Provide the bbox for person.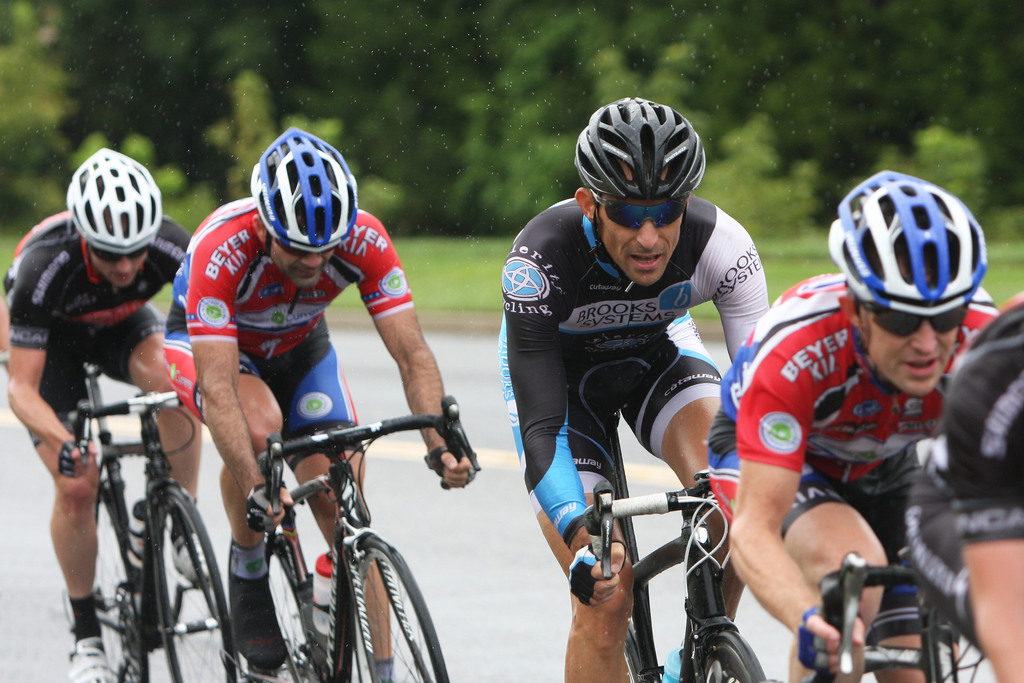
pyautogui.locateOnScreen(3, 147, 218, 682).
